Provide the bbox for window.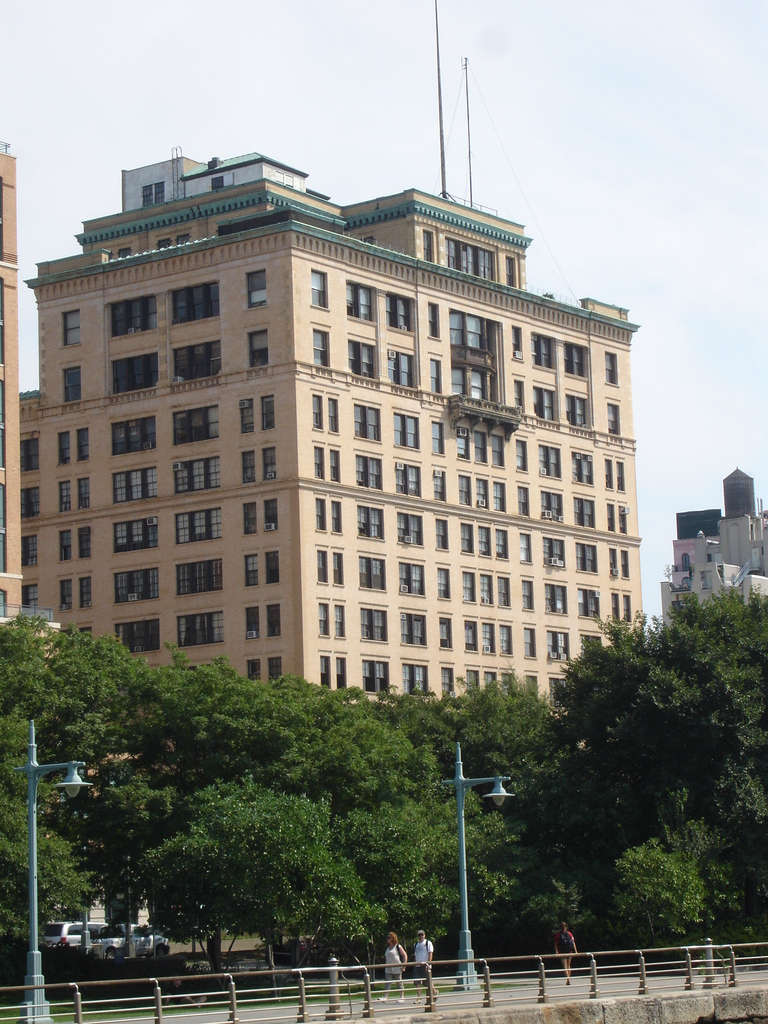
258 499 276 531.
